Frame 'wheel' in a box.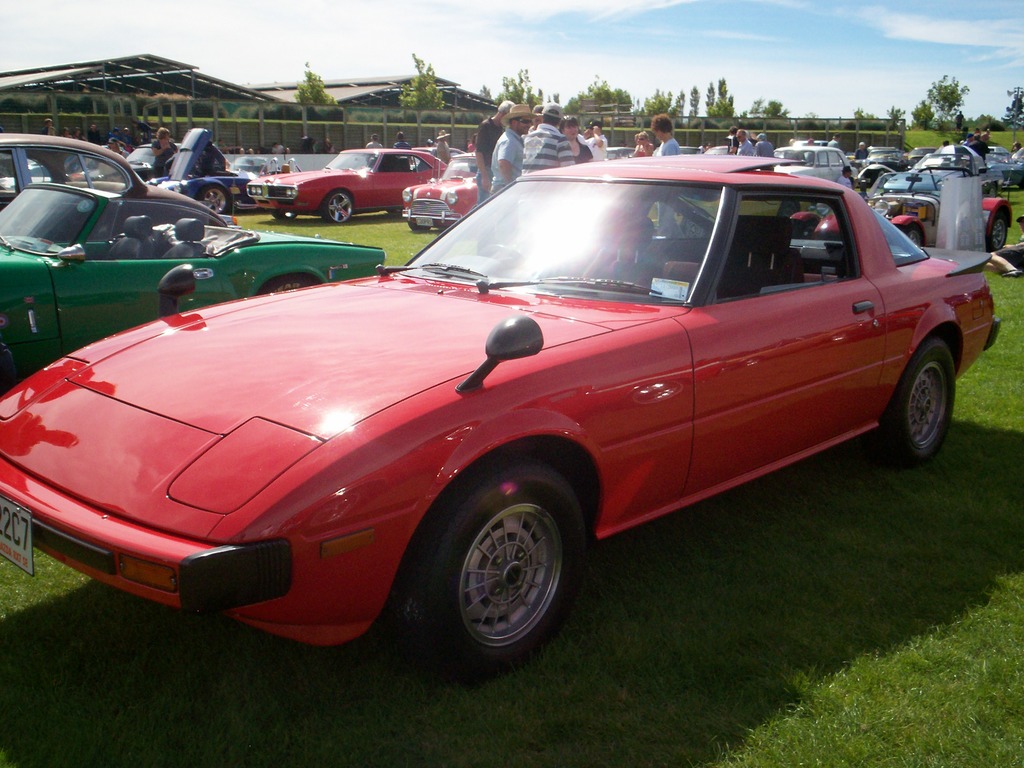
box=[403, 465, 586, 679].
